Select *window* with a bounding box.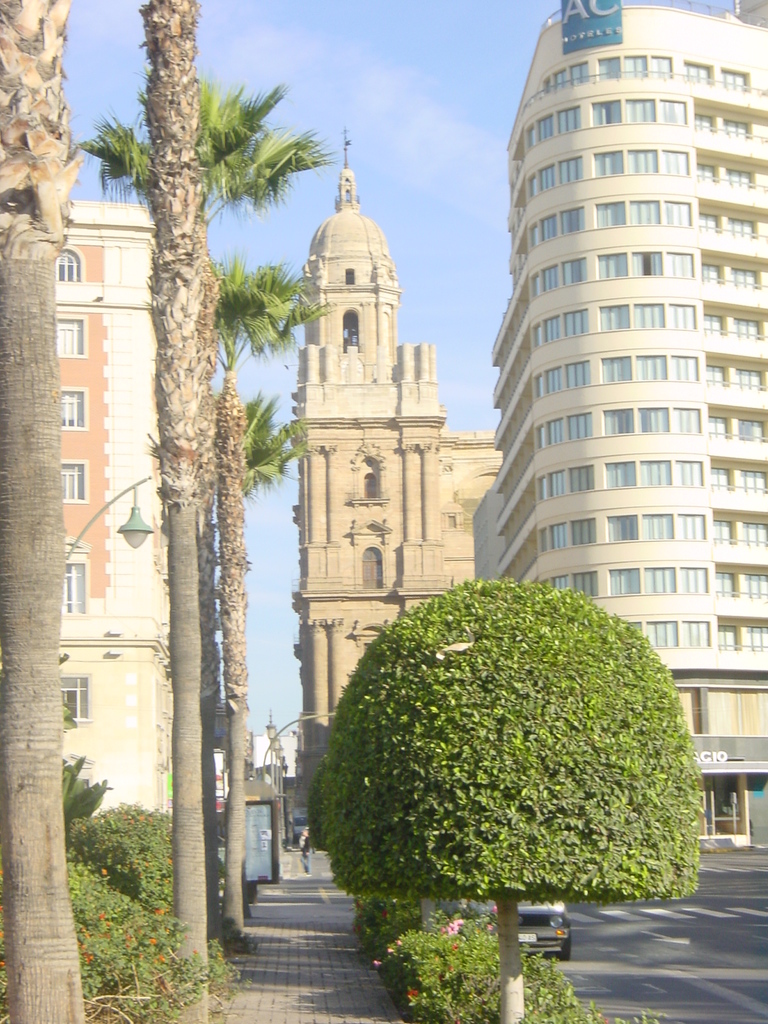
<bbox>564, 460, 594, 493</bbox>.
